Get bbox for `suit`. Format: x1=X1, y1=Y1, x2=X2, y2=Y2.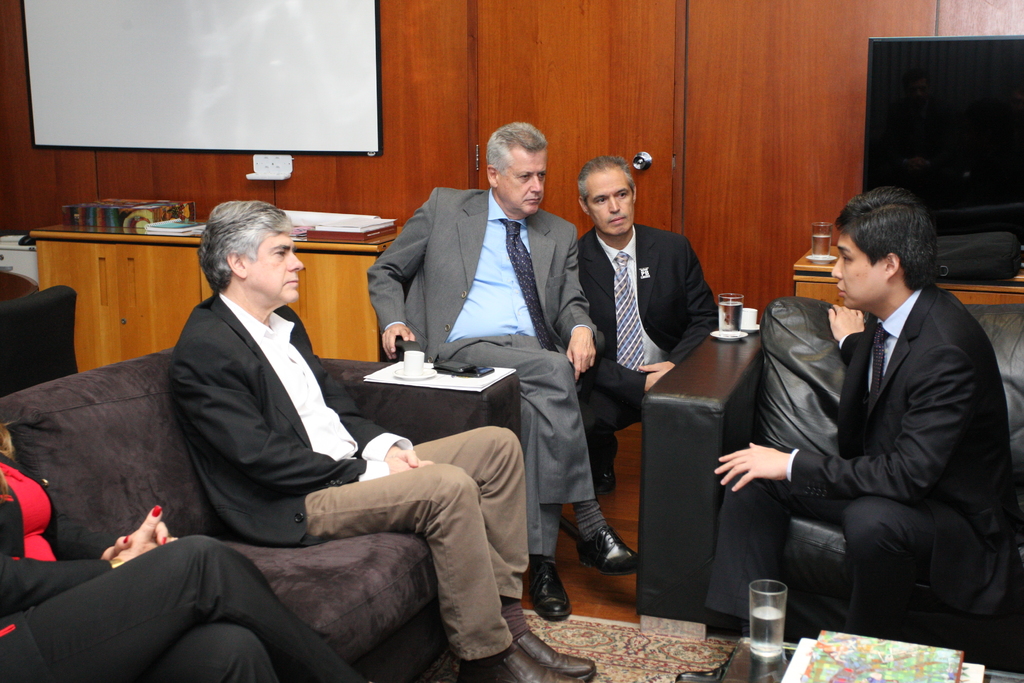
x1=0, y1=454, x2=333, y2=682.
